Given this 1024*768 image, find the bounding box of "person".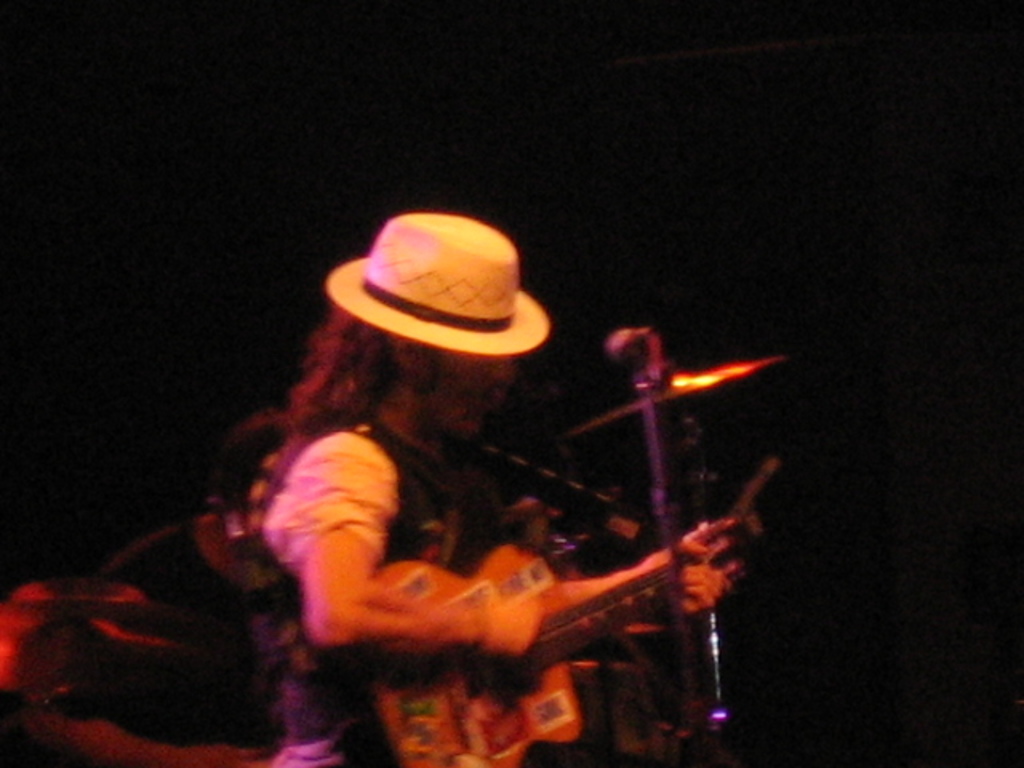
Rect(189, 214, 747, 766).
